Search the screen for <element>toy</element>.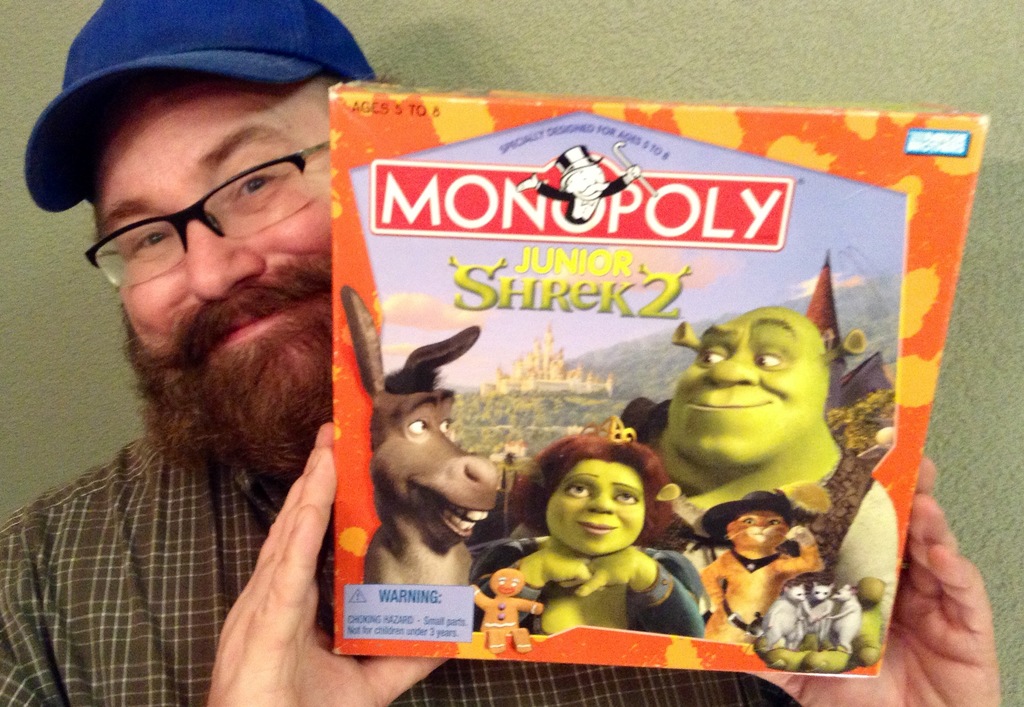
Found at 826,585,861,653.
